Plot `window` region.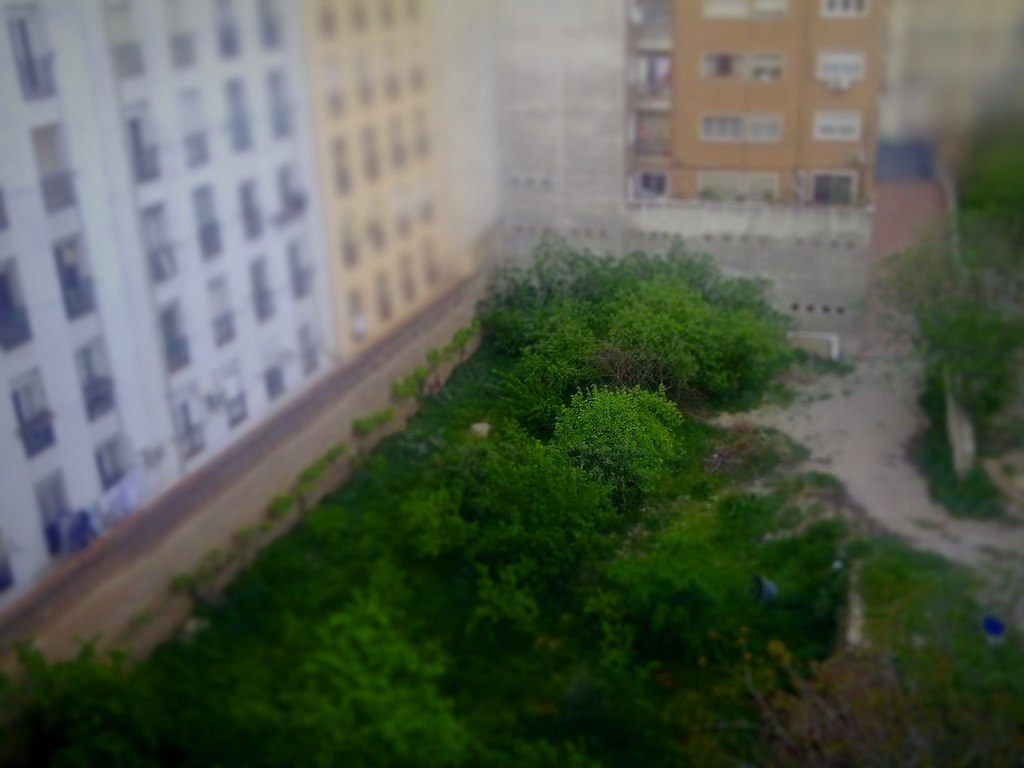
Plotted at x1=821, y1=54, x2=860, y2=82.
